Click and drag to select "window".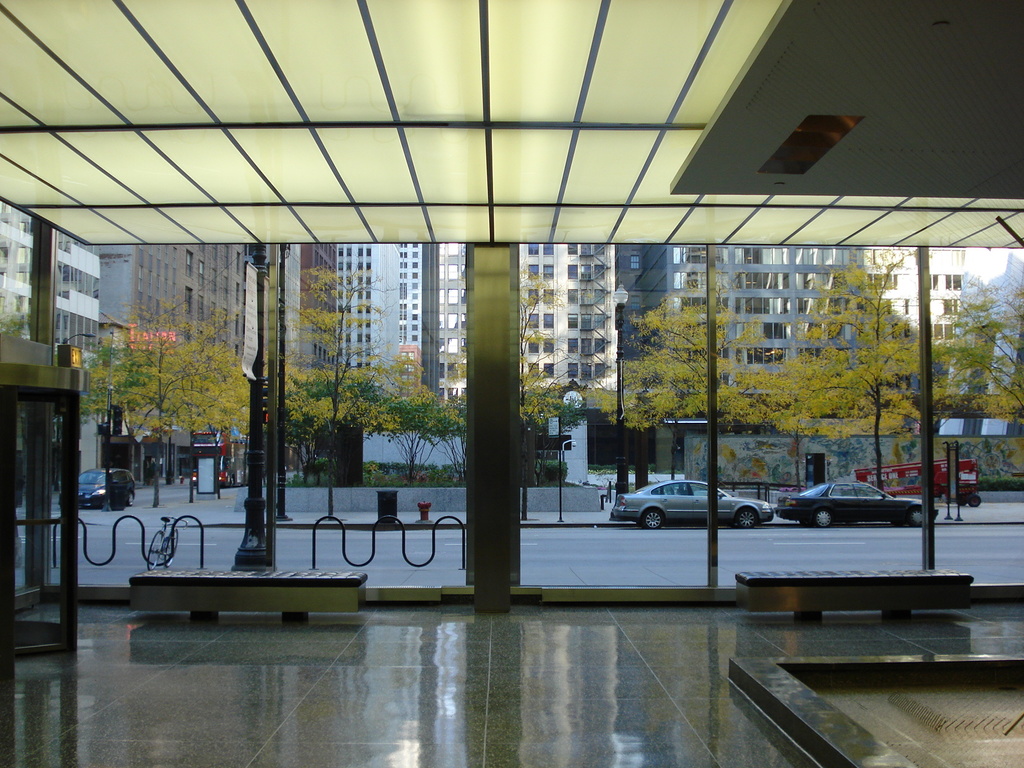
Selection: left=542, top=288, right=555, bottom=307.
